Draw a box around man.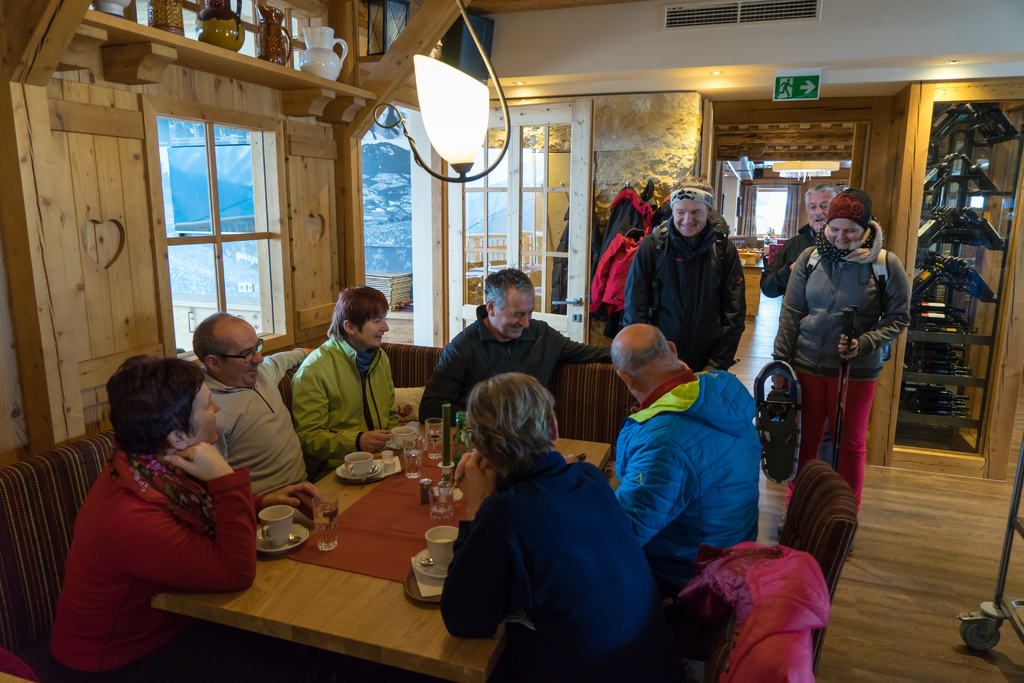
[left=758, top=185, right=834, bottom=298].
